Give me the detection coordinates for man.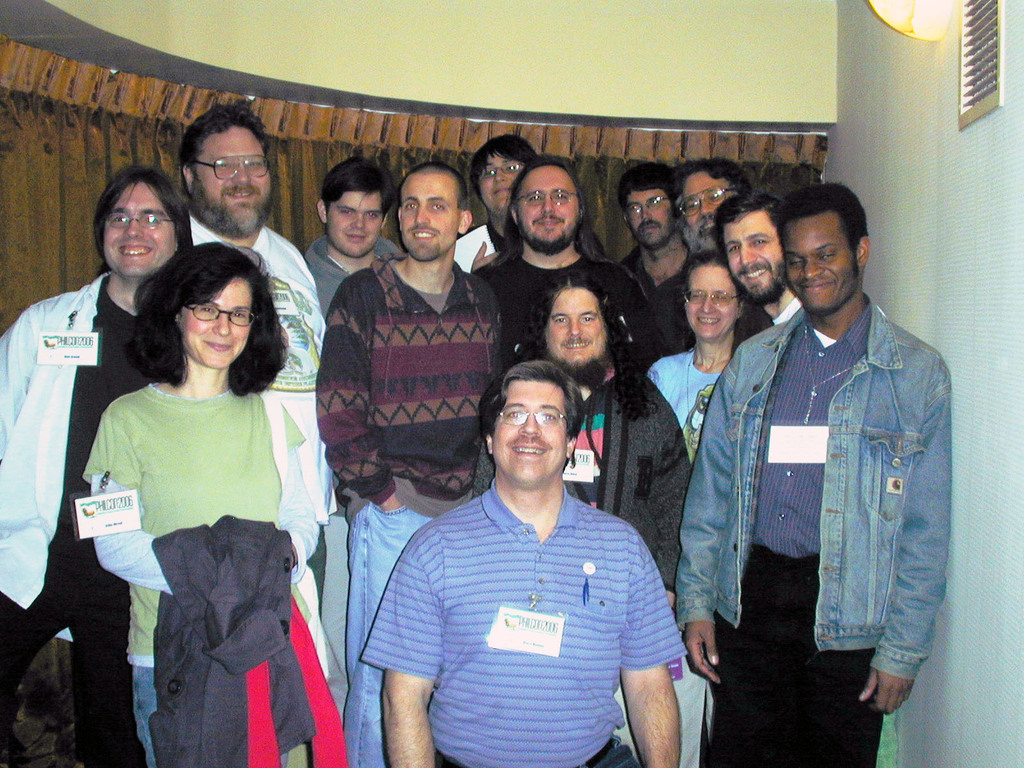
rect(485, 150, 670, 373).
